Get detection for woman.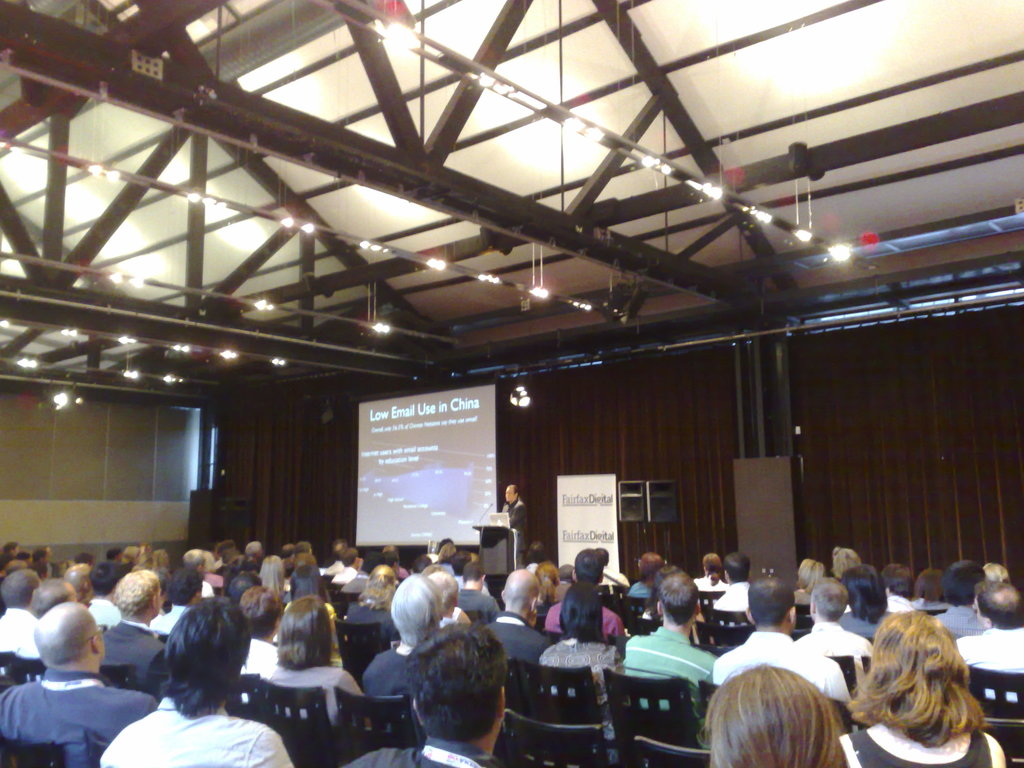
Detection: (792, 558, 826, 605).
